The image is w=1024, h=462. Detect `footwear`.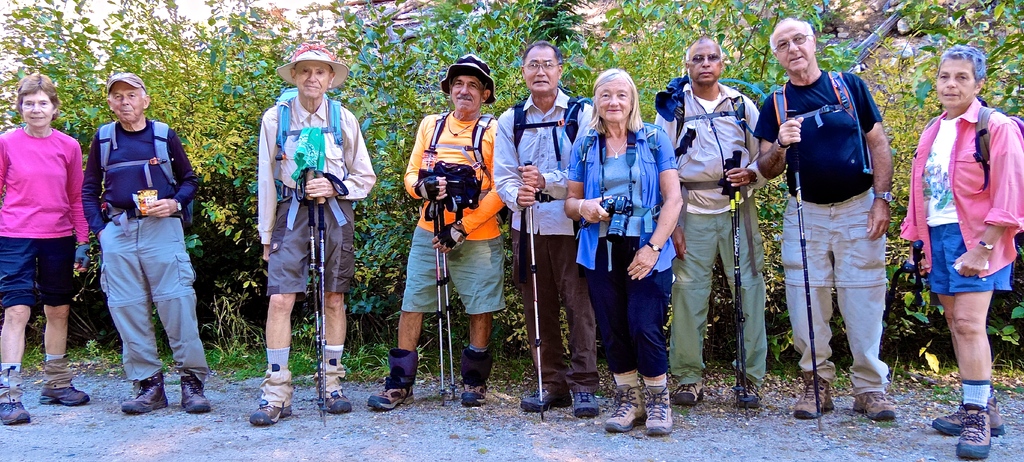
Detection: box=[463, 346, 488, 407].
